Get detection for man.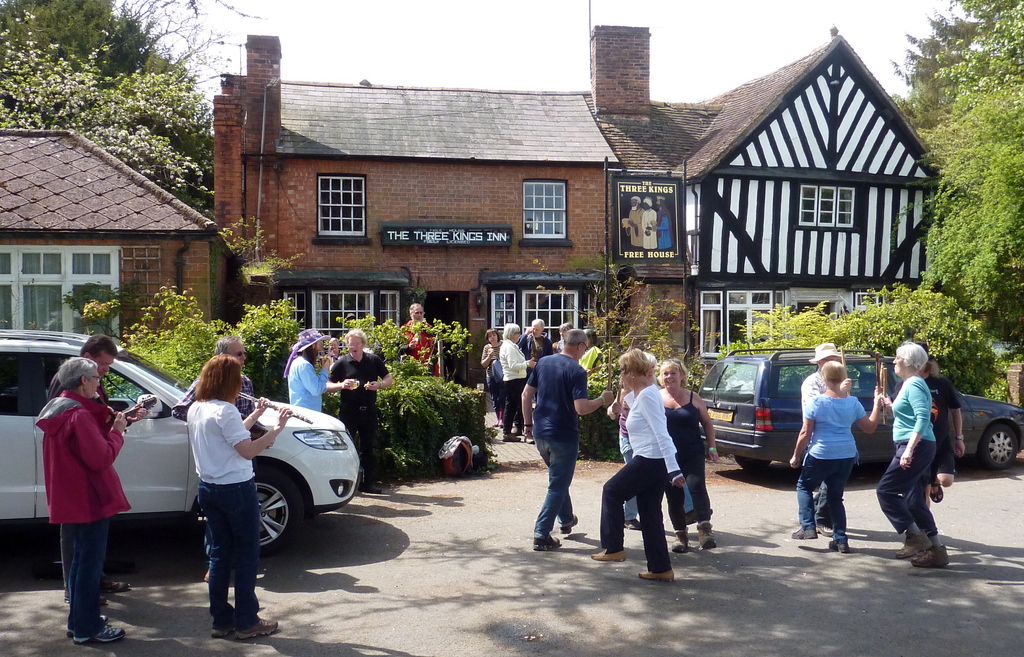
Detection: l=170, t=335, r=269, b=582.
